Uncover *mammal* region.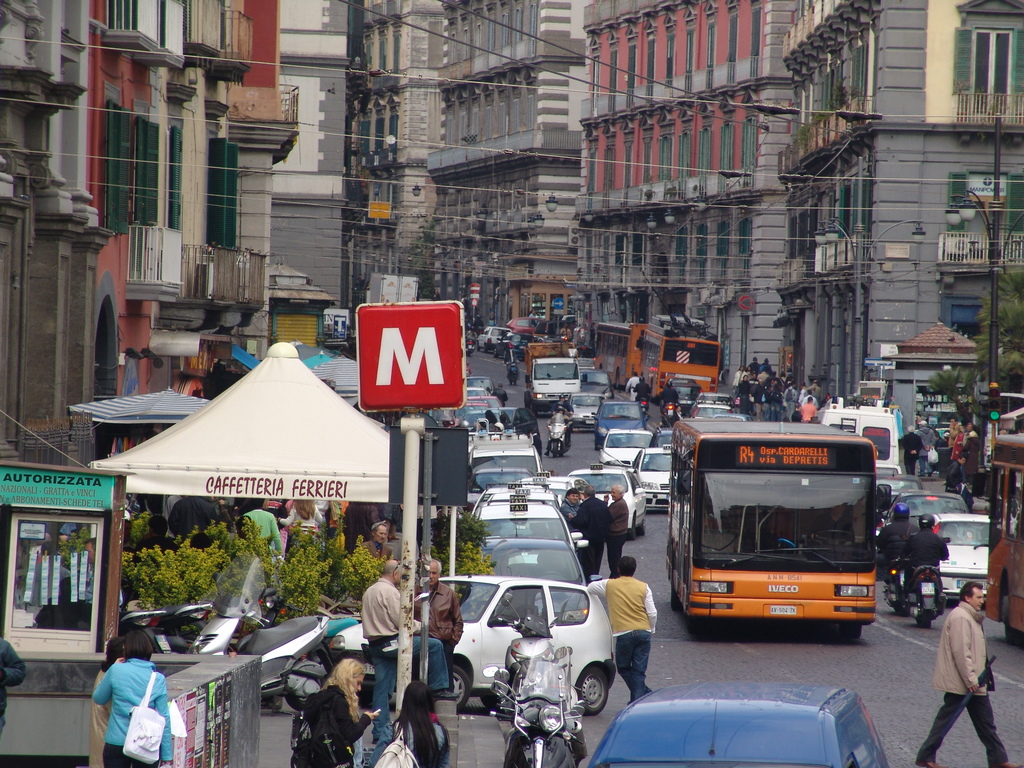
Uncovered: locate(544, 405, 575, 450).
